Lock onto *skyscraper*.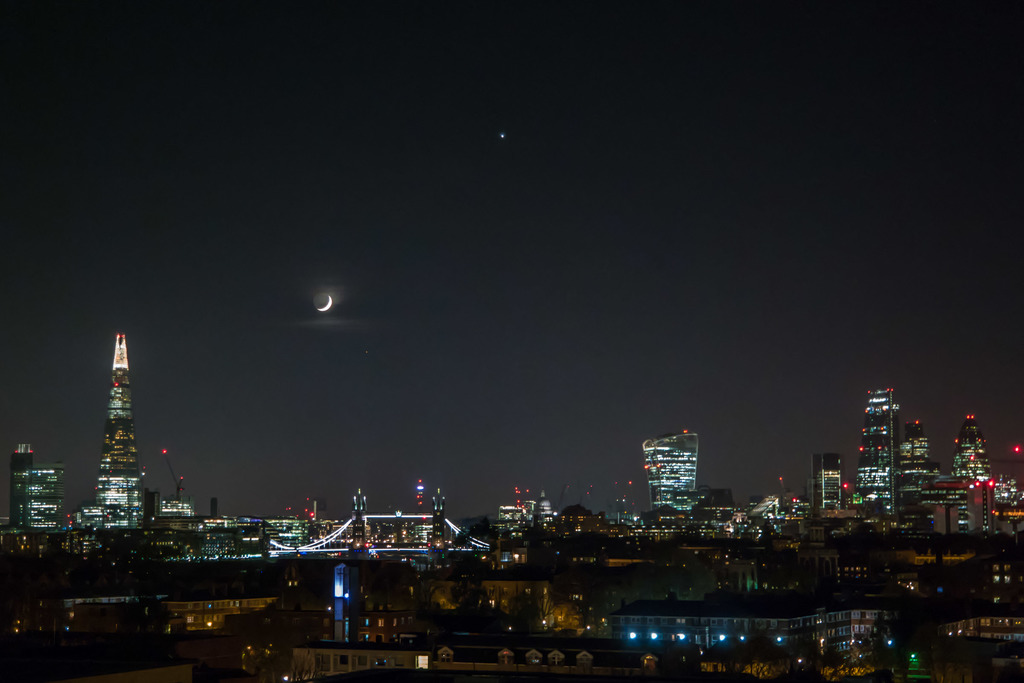
Locked: 631, 427, 701, 525.
